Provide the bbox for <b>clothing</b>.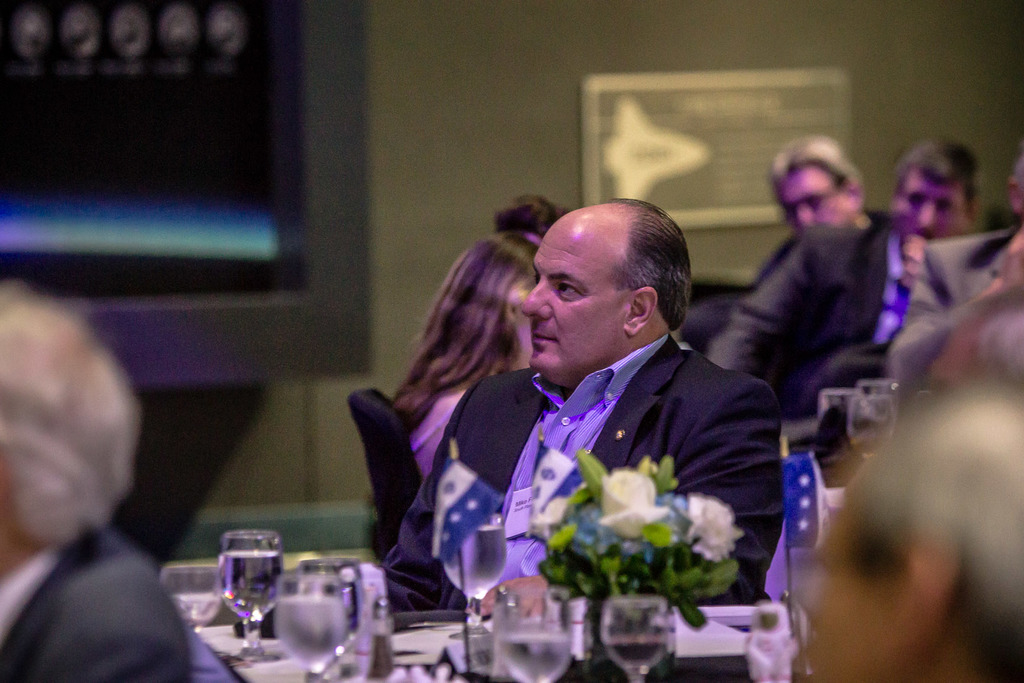
381, 333, 781, 607.
